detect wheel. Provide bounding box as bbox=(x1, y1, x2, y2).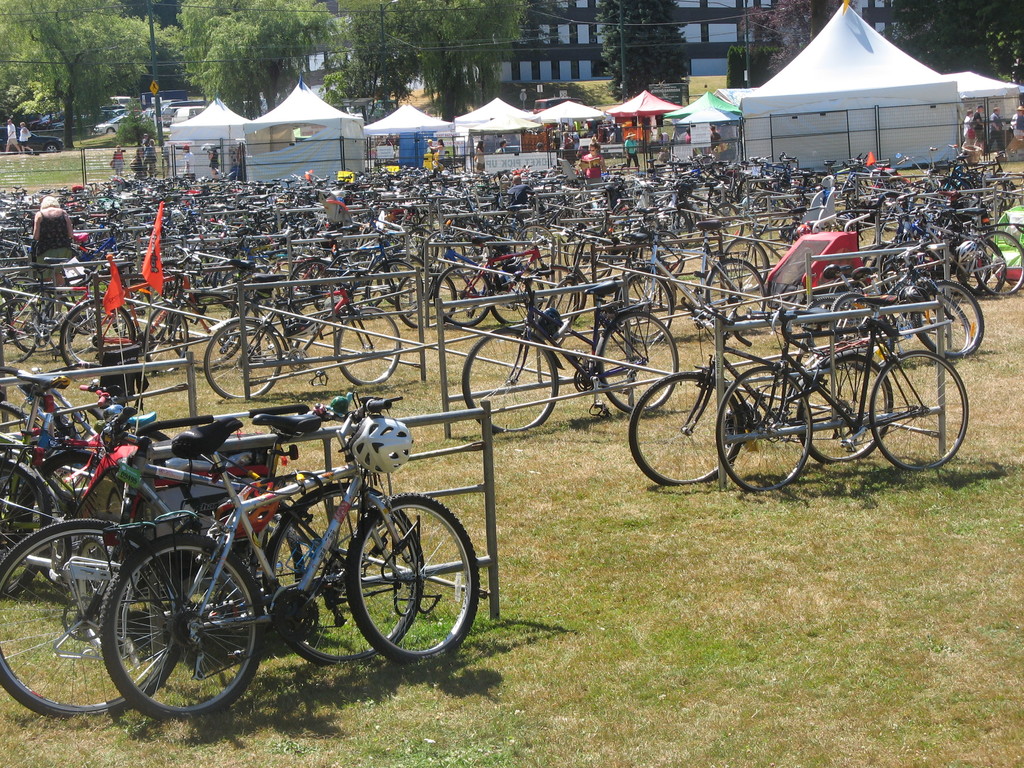
bbox=(599, 312, 678, 412).
